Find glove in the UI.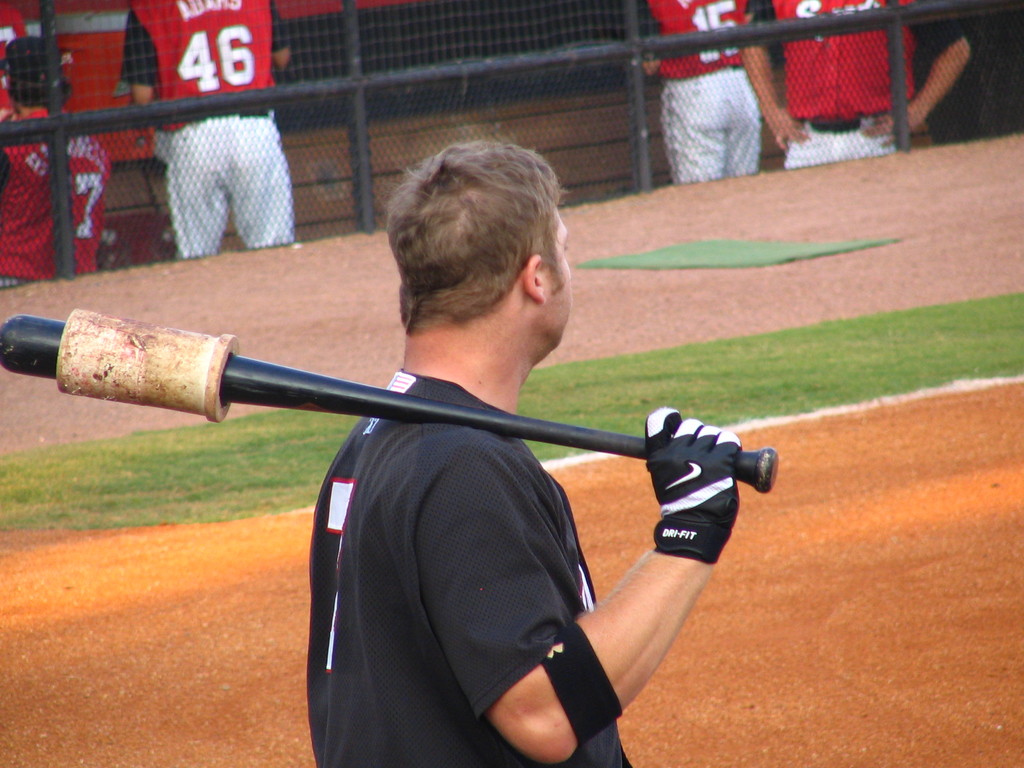
UI element at {"left": 637, "top": 403, "right": 746, "bottom": 570}.
